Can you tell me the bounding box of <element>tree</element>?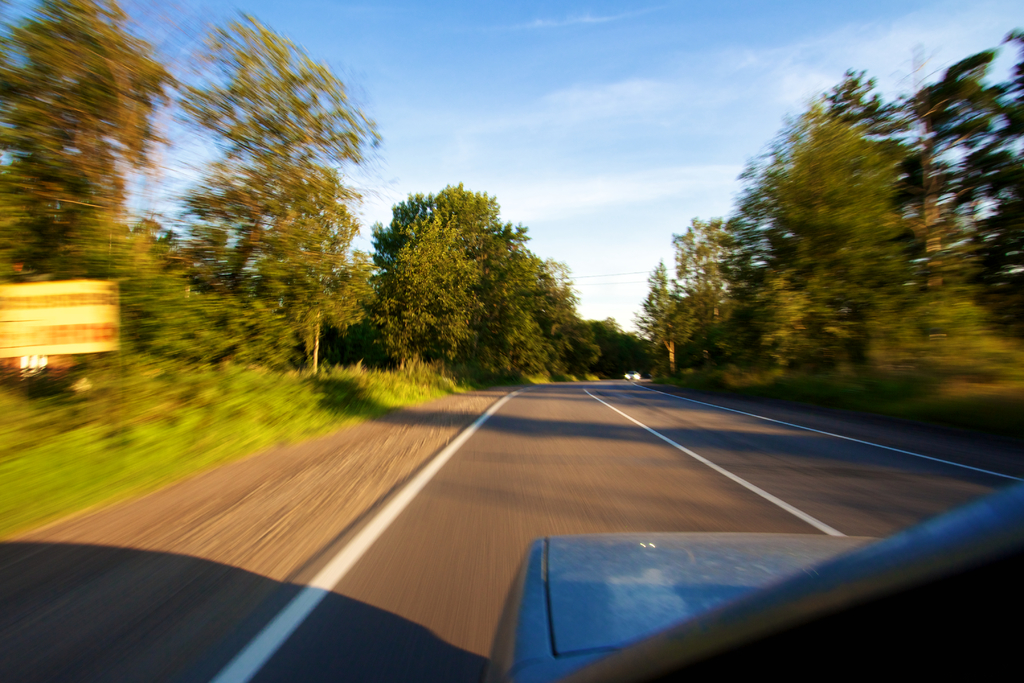
select_region(370, 182, 593, 383).
